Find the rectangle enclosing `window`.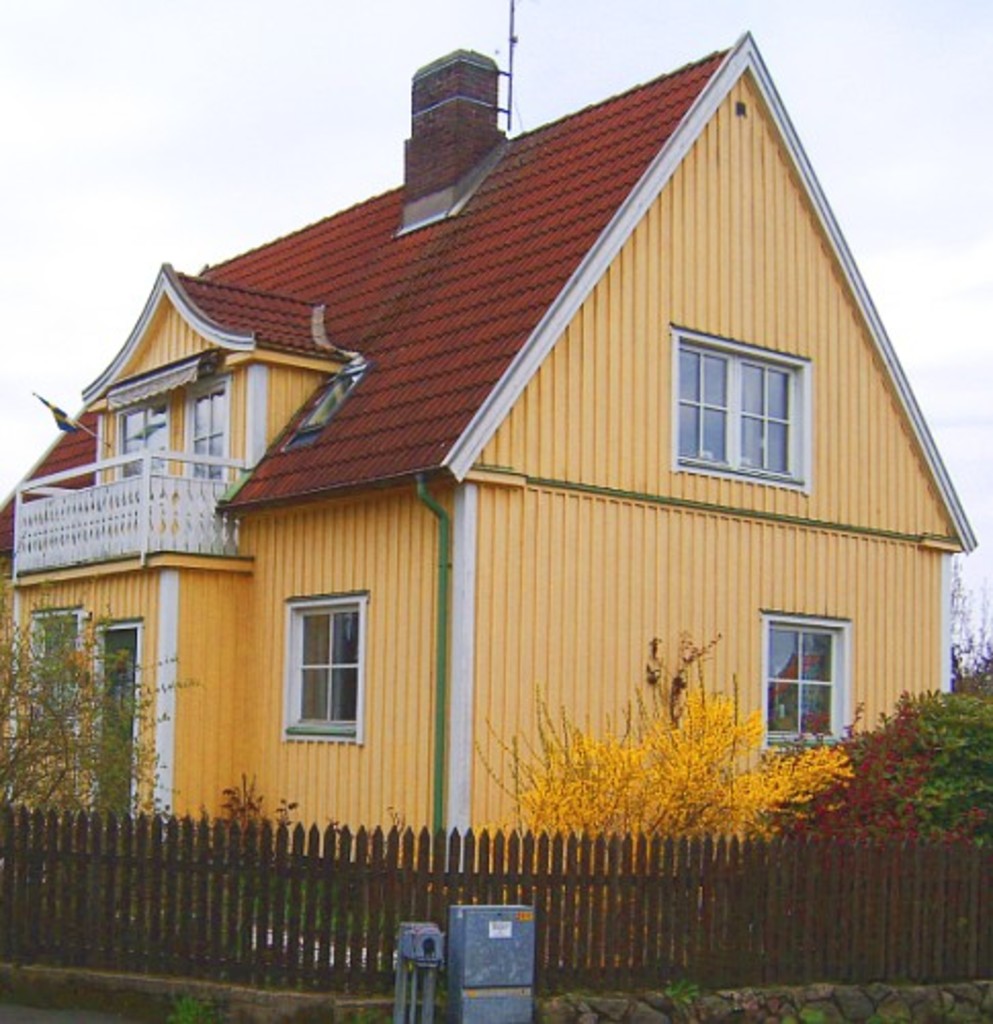
(x1=670, y1=324, x2=811, y2=496).
